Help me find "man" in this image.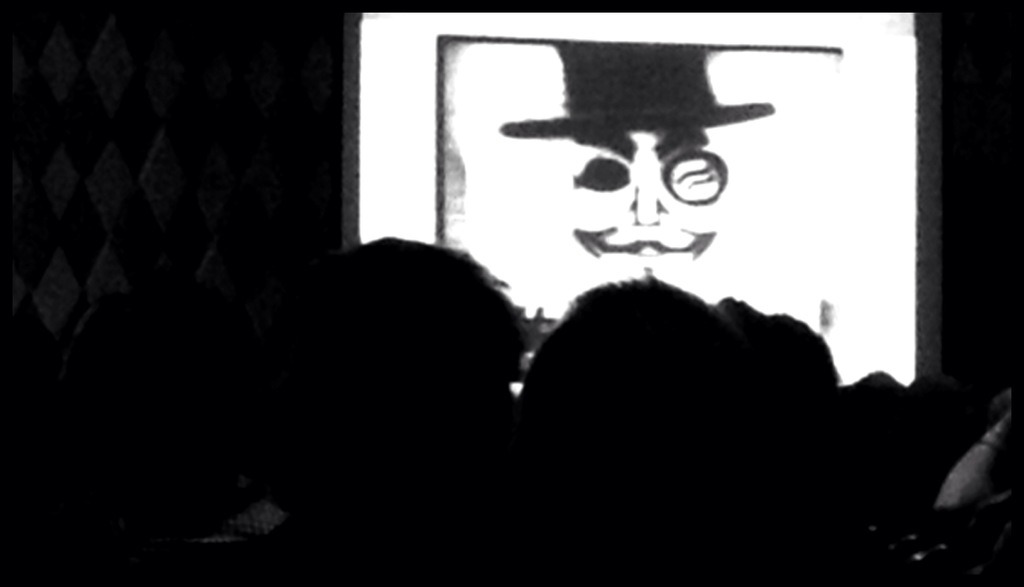
Found it: bbox=[570, 125, 728, 281].
